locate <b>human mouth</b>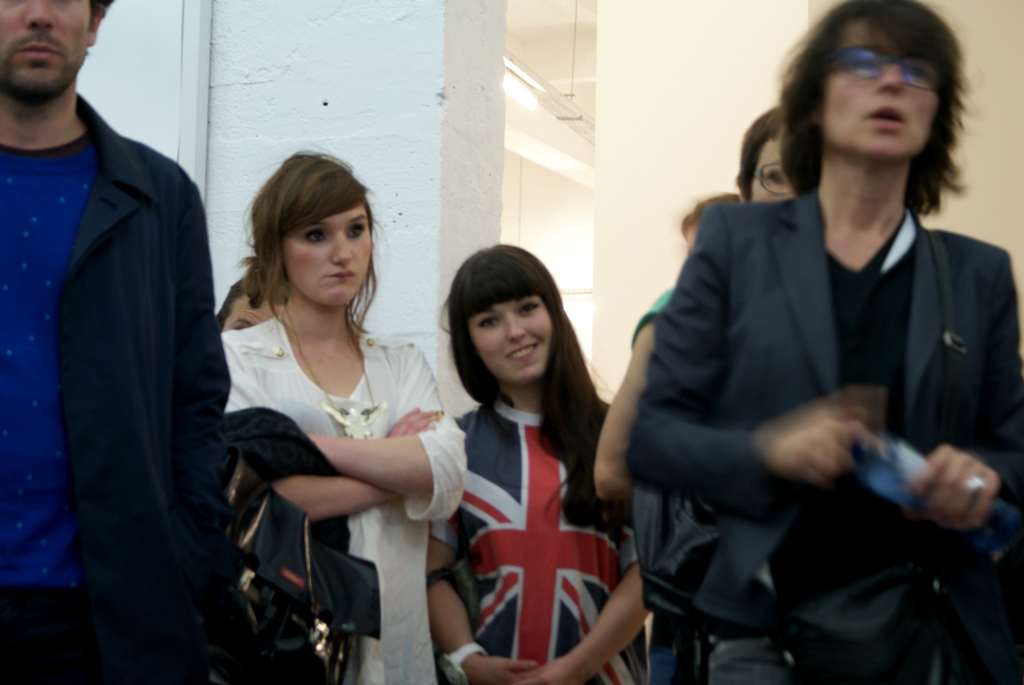
[324,268,360,278]
